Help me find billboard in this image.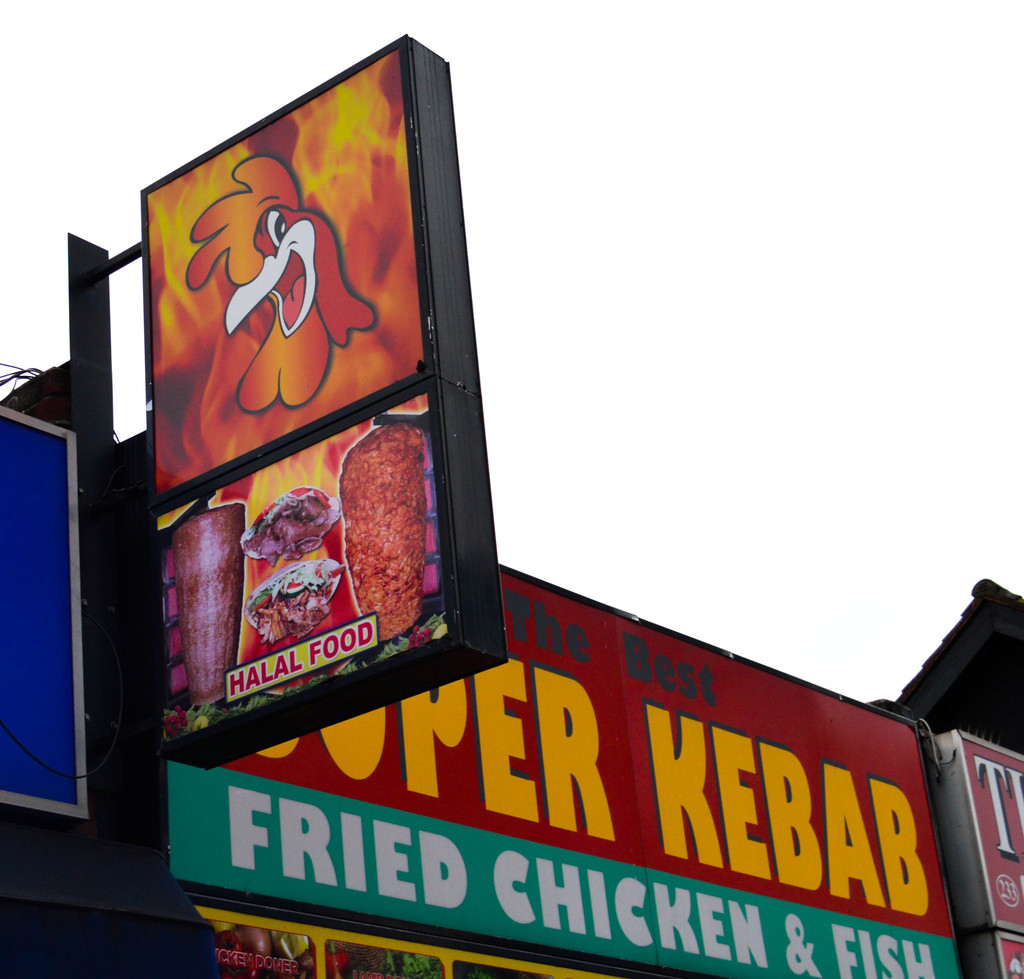
Found it: detection(0, 394, 76, 816).
